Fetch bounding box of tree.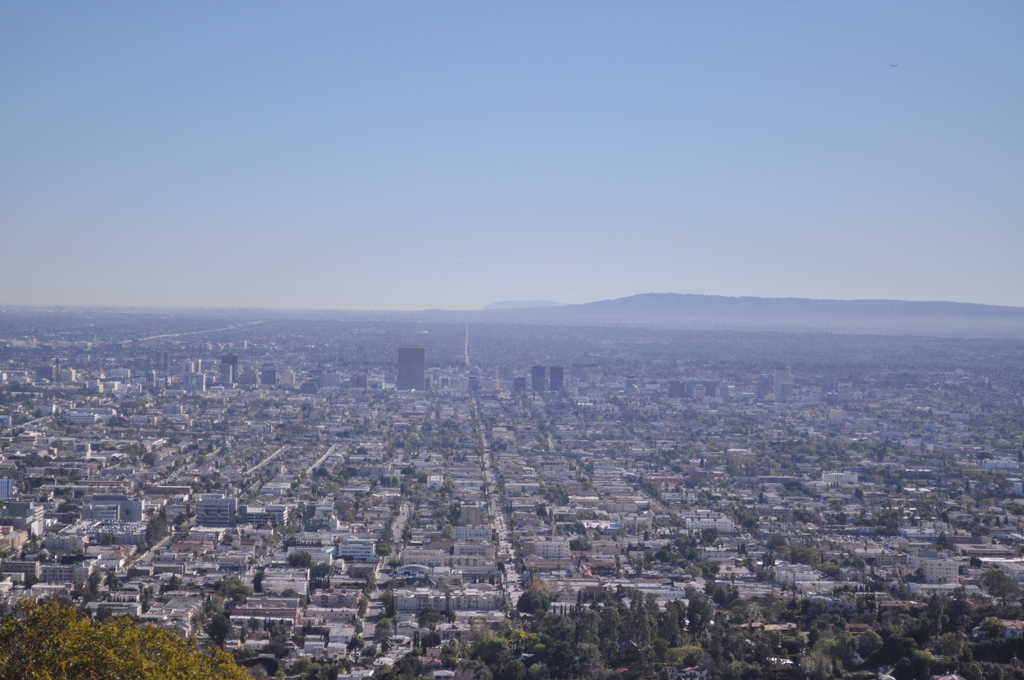
Bbox: [254,490,259,496].
